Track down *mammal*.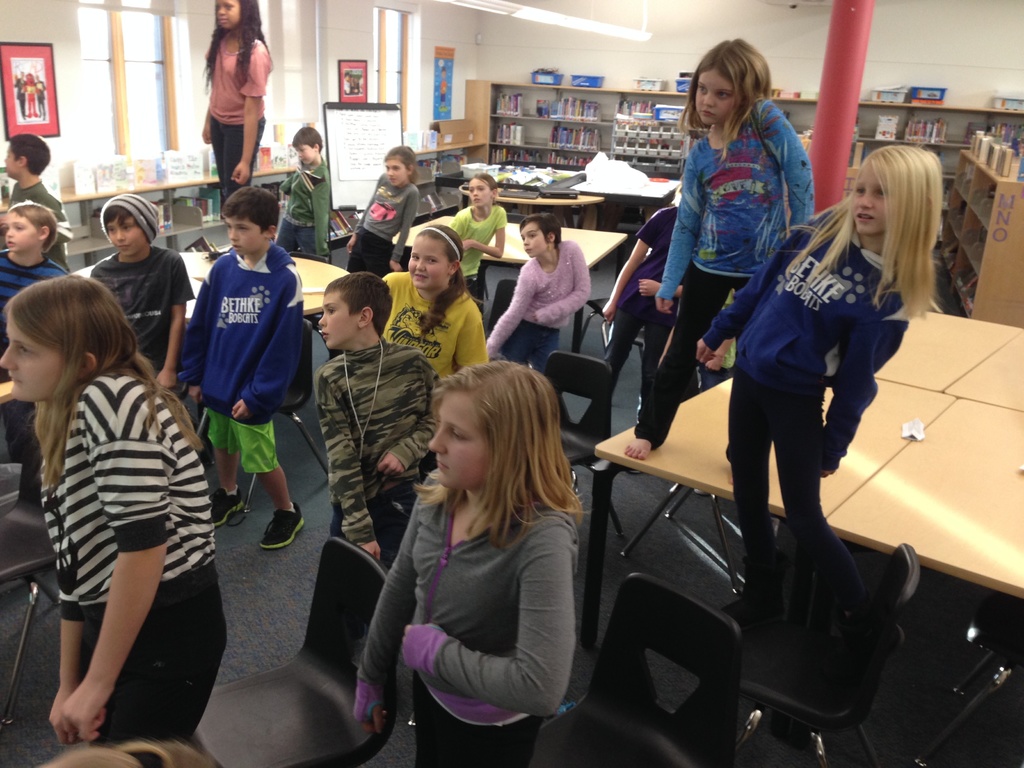
Tracked to (188, 182, 301, 548).
